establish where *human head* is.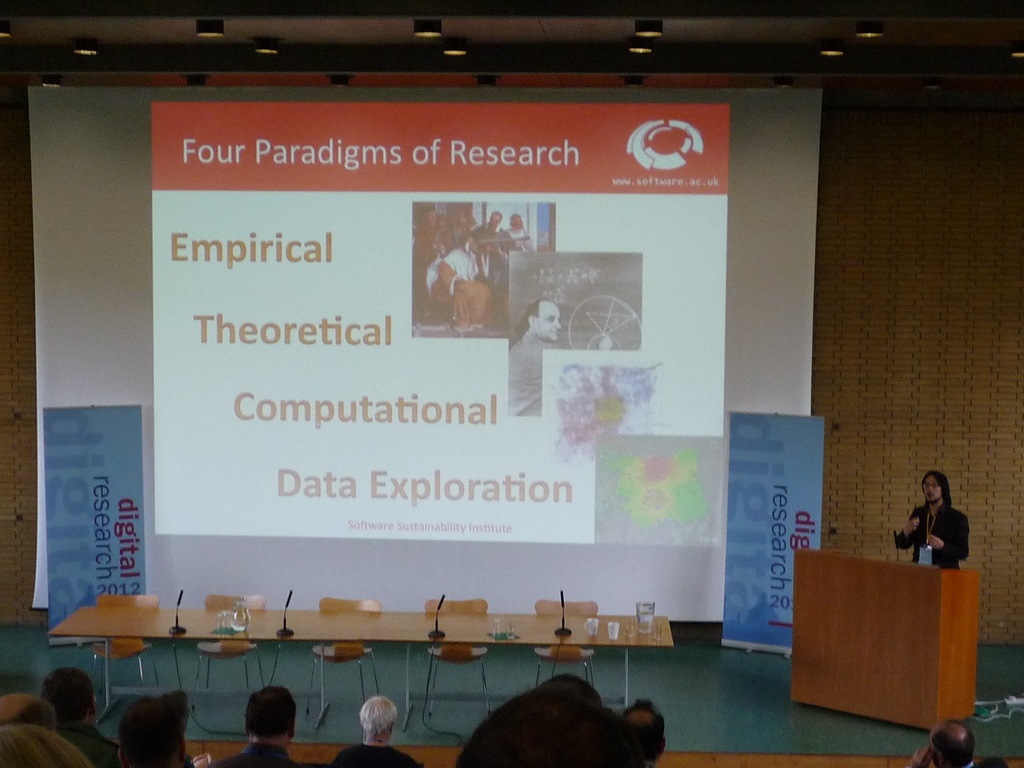
Established at x1=451 y1=685 x2=620 y2=767.
